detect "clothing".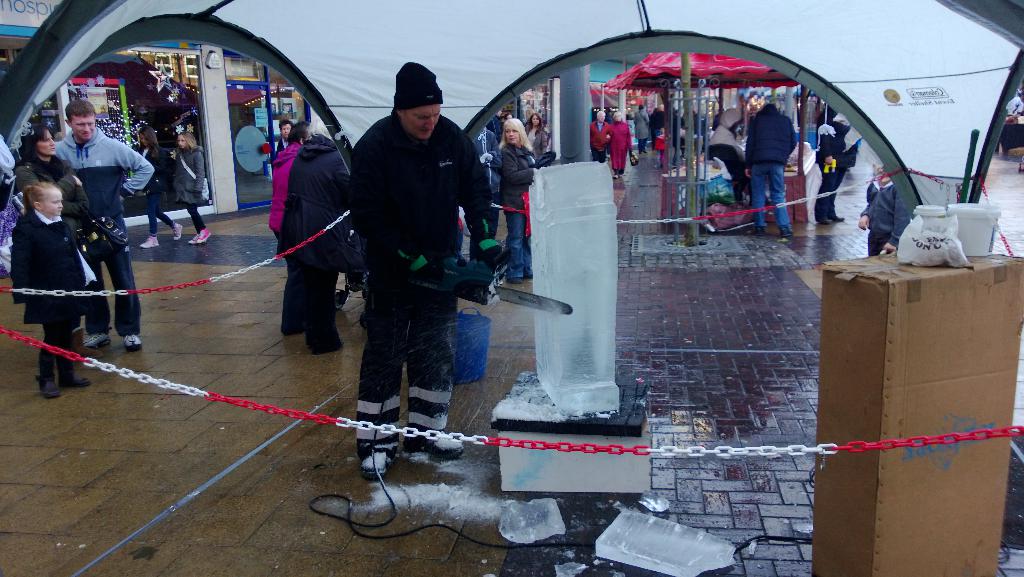
Detected at (52, 134, 151, 330).
